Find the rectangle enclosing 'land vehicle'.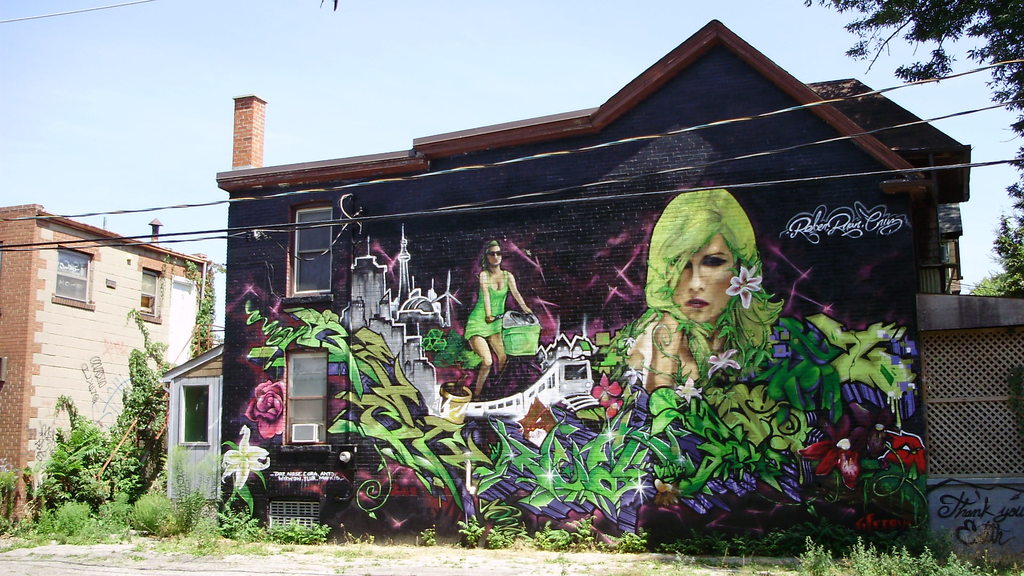
select_region(465, 356, 593, 420).
